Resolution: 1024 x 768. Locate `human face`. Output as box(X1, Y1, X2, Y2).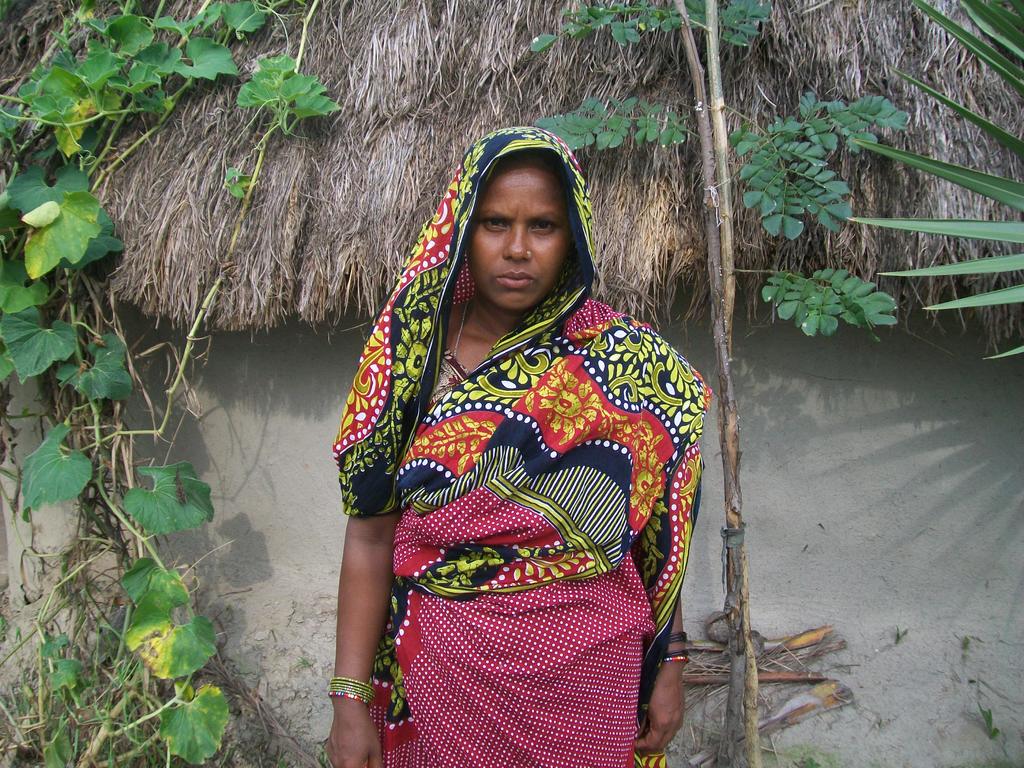
box(471, 167, 569, 312).
